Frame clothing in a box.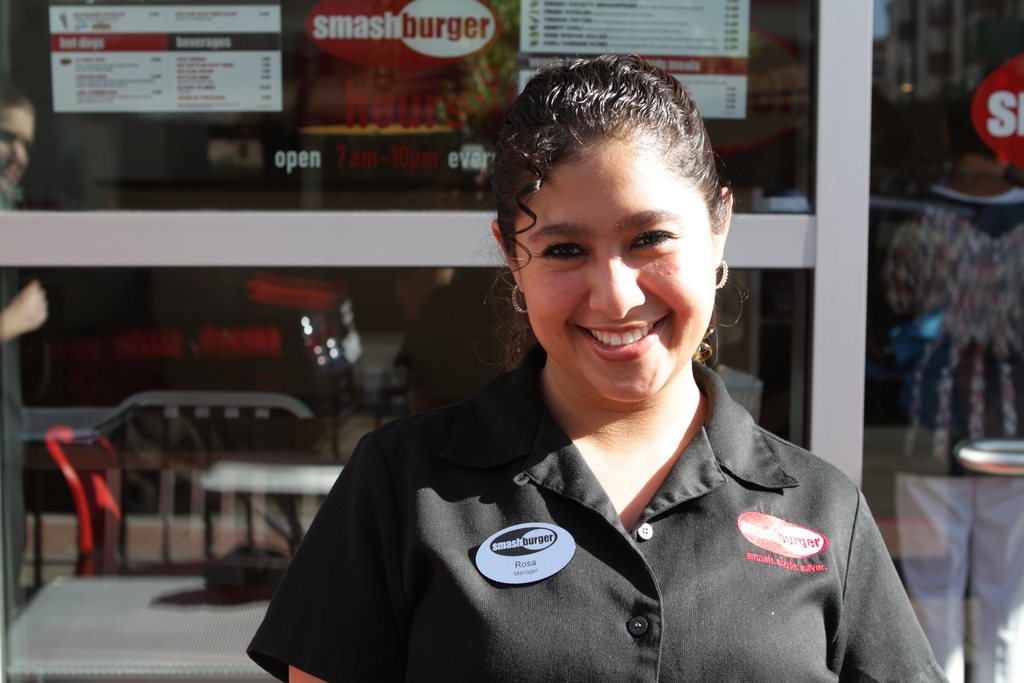
select_region(246, 335, 959, 682).
